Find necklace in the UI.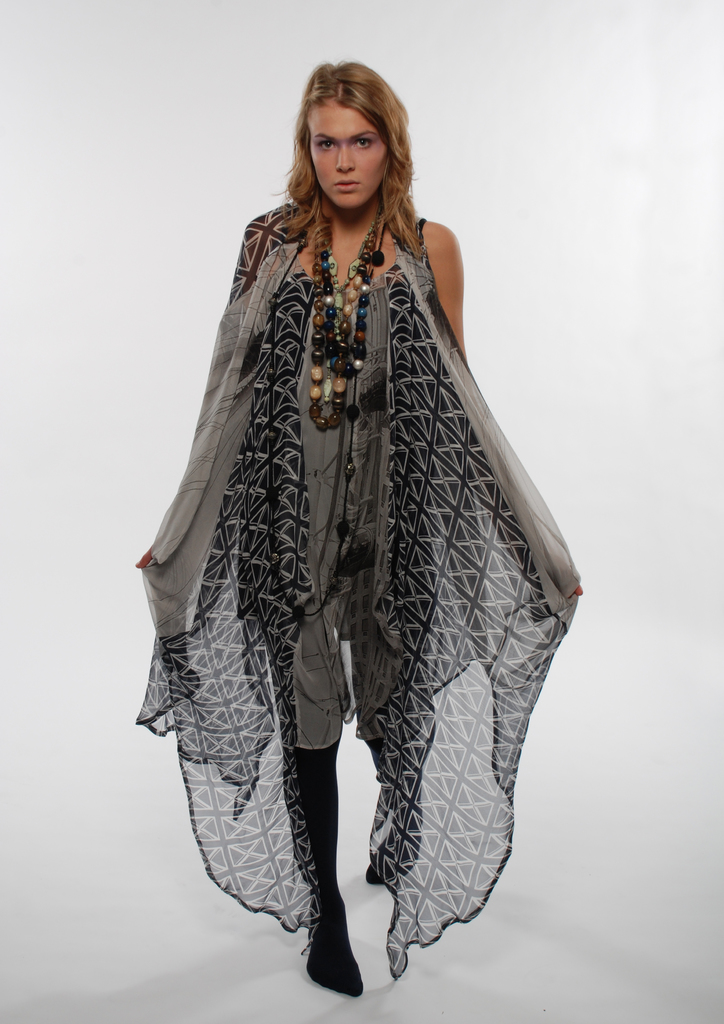
UI element at {"left": 318, "top": 215, "right": 389, "bottom": 372}.
